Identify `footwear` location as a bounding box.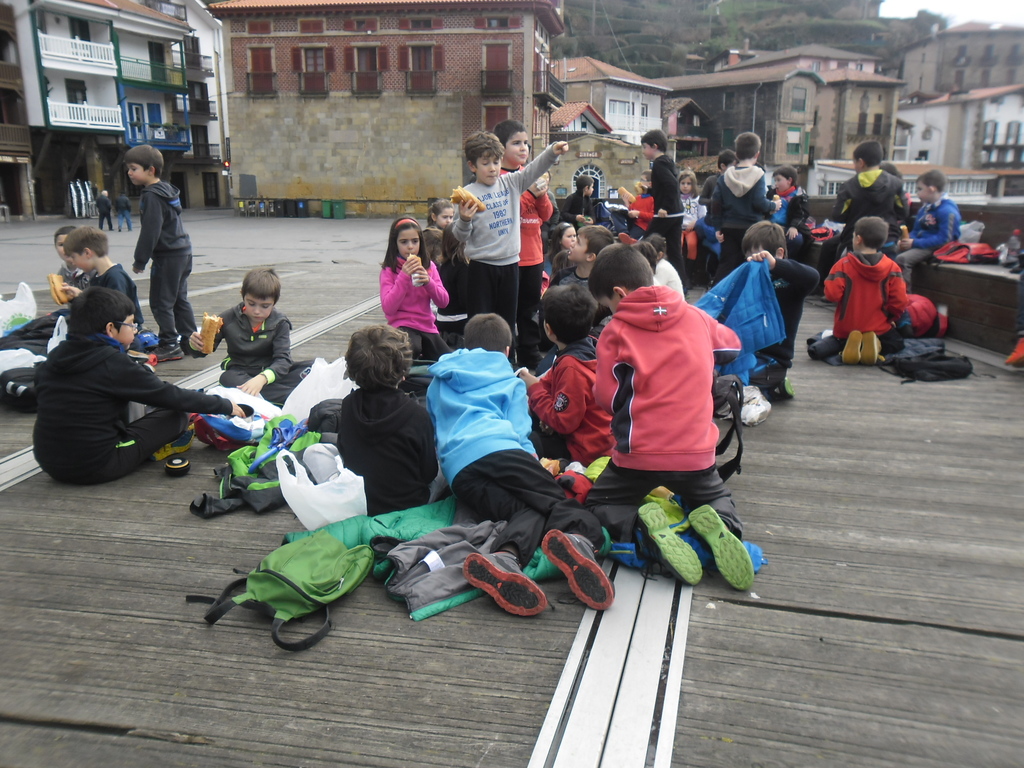
box(768, 376, 796, 400).
